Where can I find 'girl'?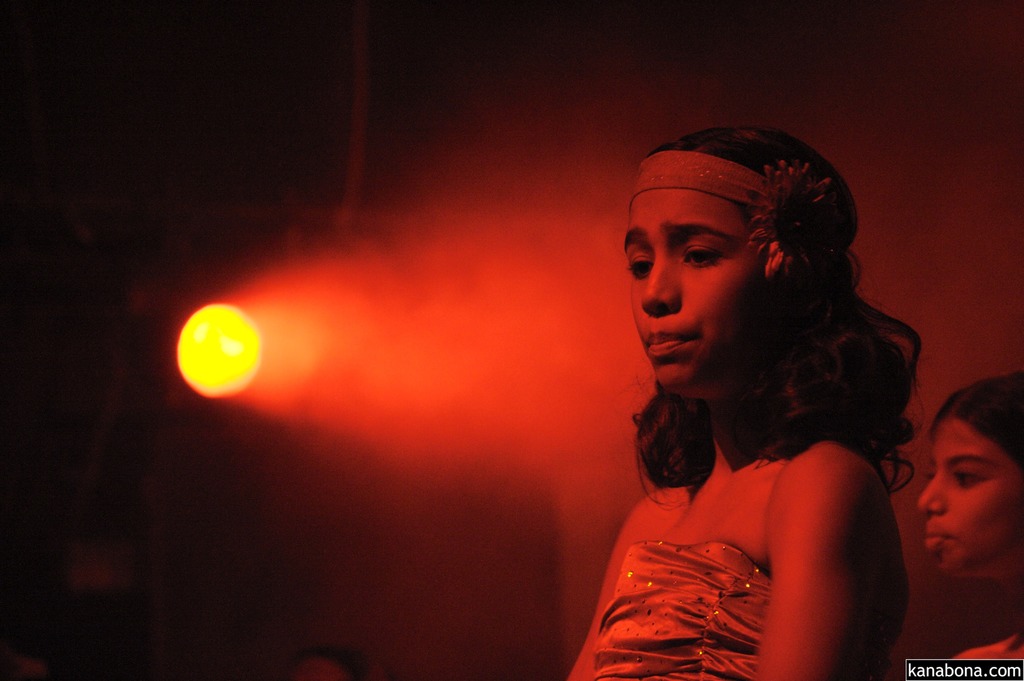
You can find it at pyautogui.locateOnScreen(916, 354, 1023, 677).
